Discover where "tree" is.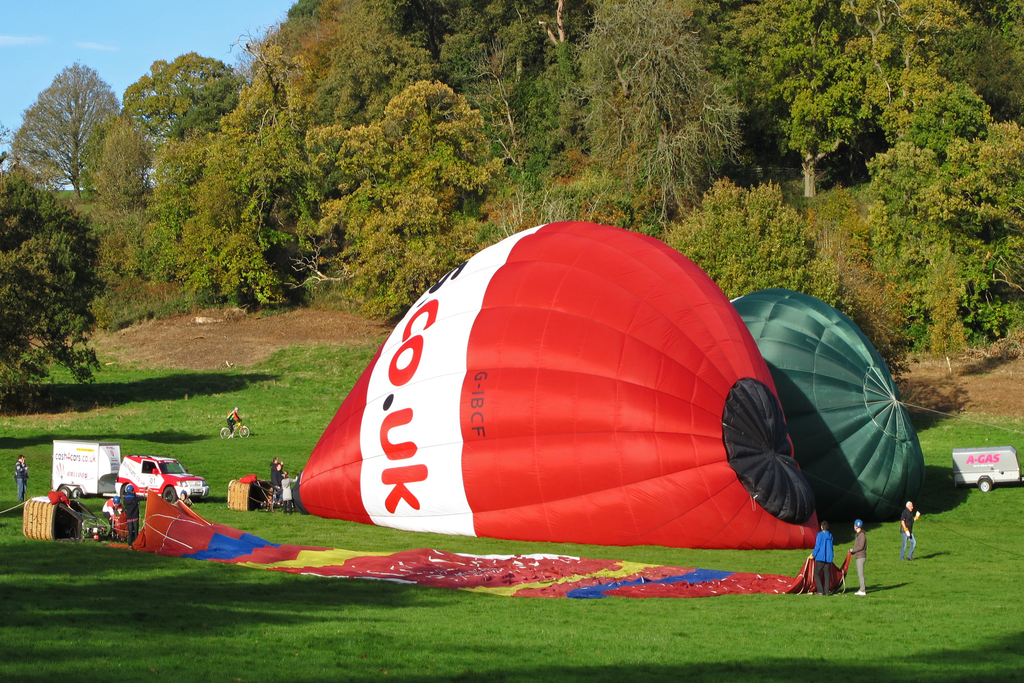
Discovered at [left=8, top=62, right=126, bottom=200].
